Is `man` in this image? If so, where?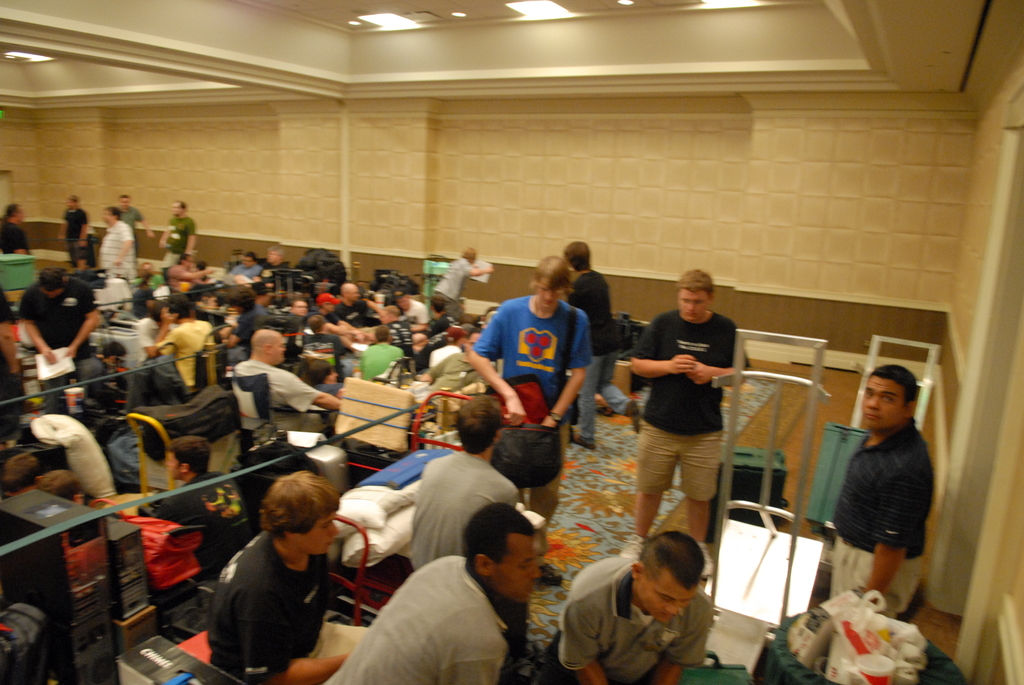
Yes, at <box>285,301,309,327</box>.
